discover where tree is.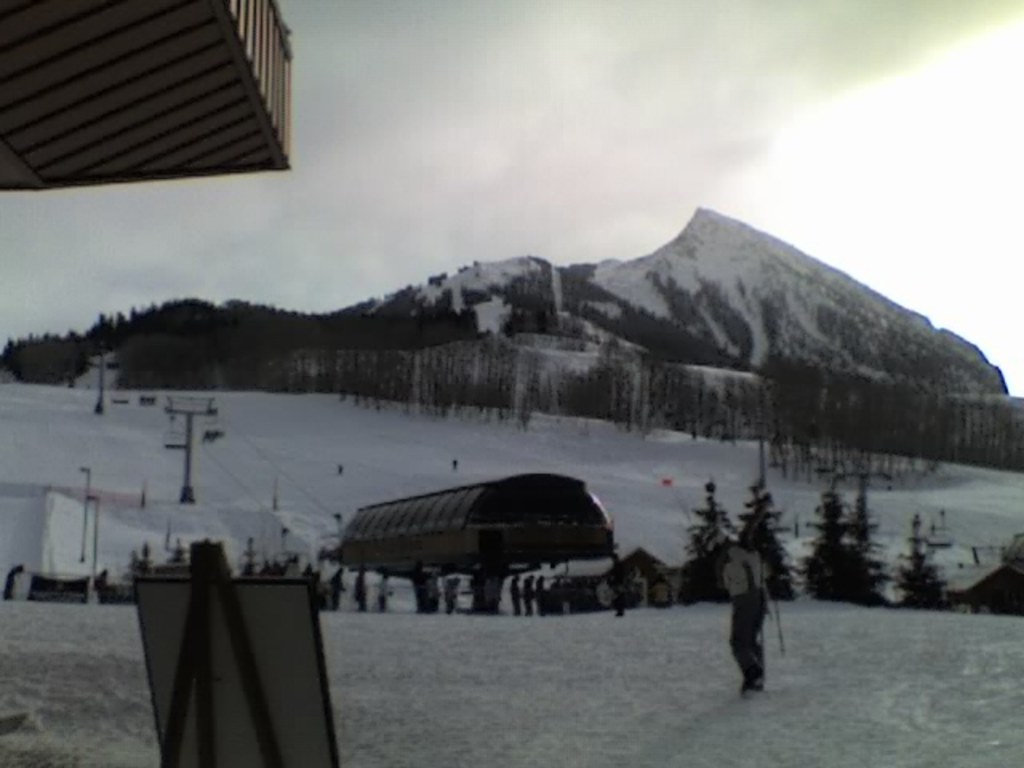
Discovered at detection(738, 482, 800, 600).
